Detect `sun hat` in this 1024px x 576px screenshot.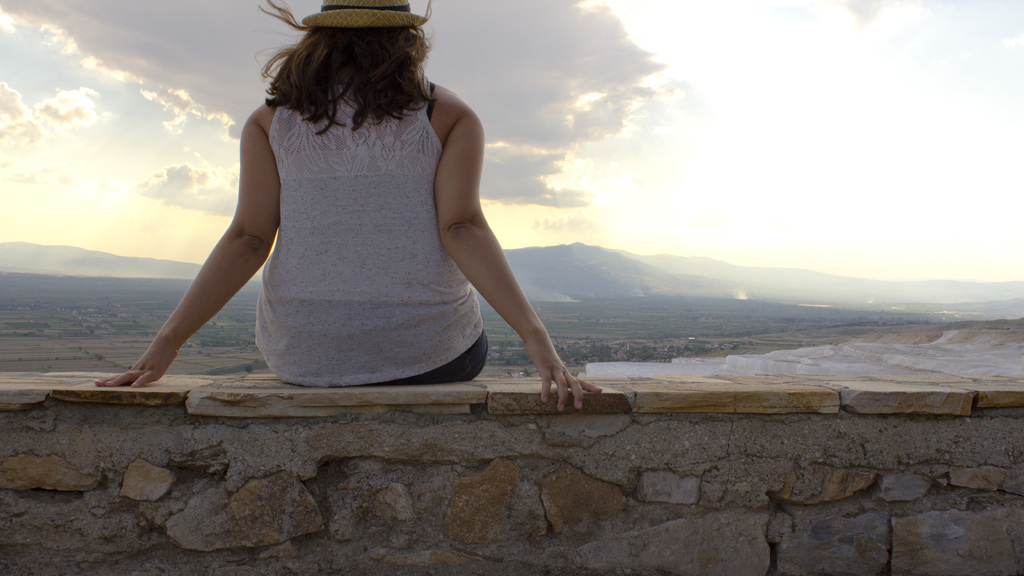
Detection: 298:0:431:30.
